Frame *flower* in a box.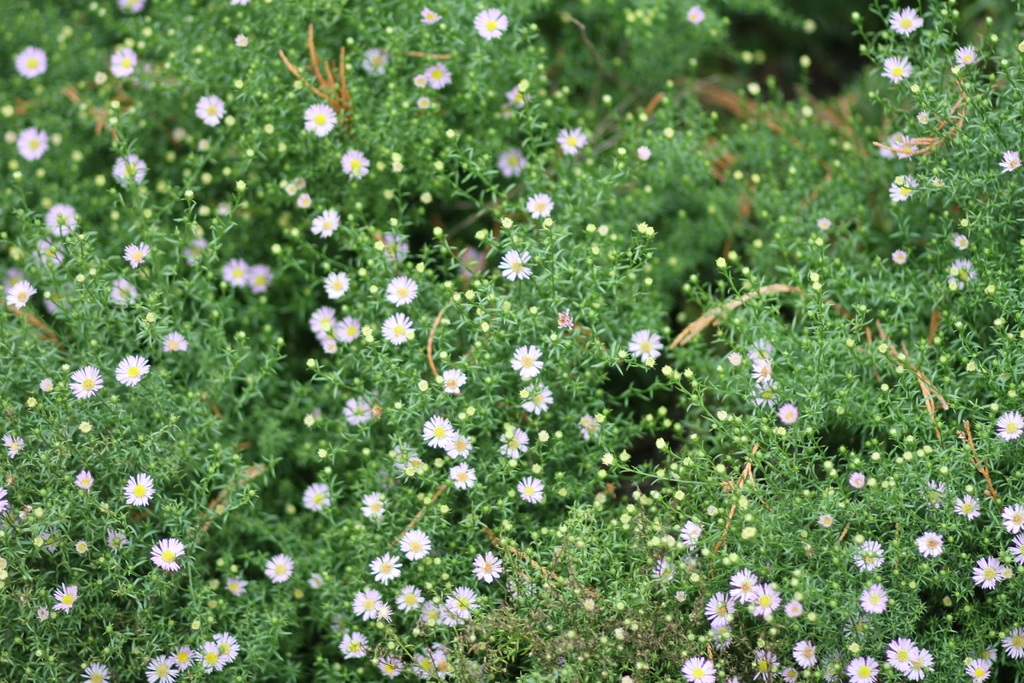
crop(951, 491, 981, 520).
